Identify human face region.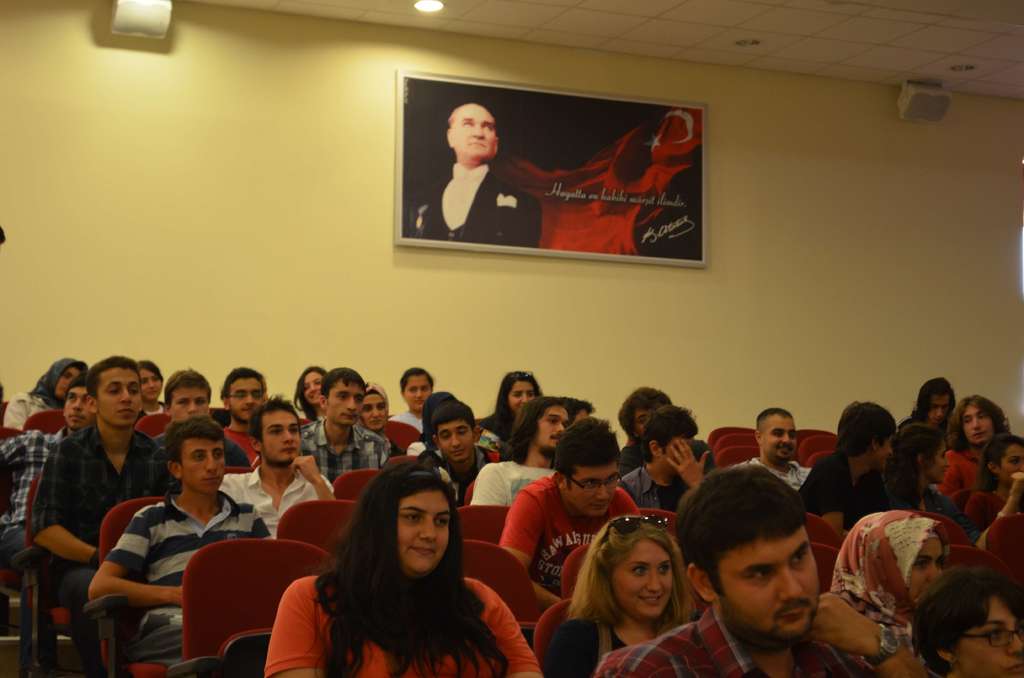
Region: l=170, t=382, r=212, b=428.
